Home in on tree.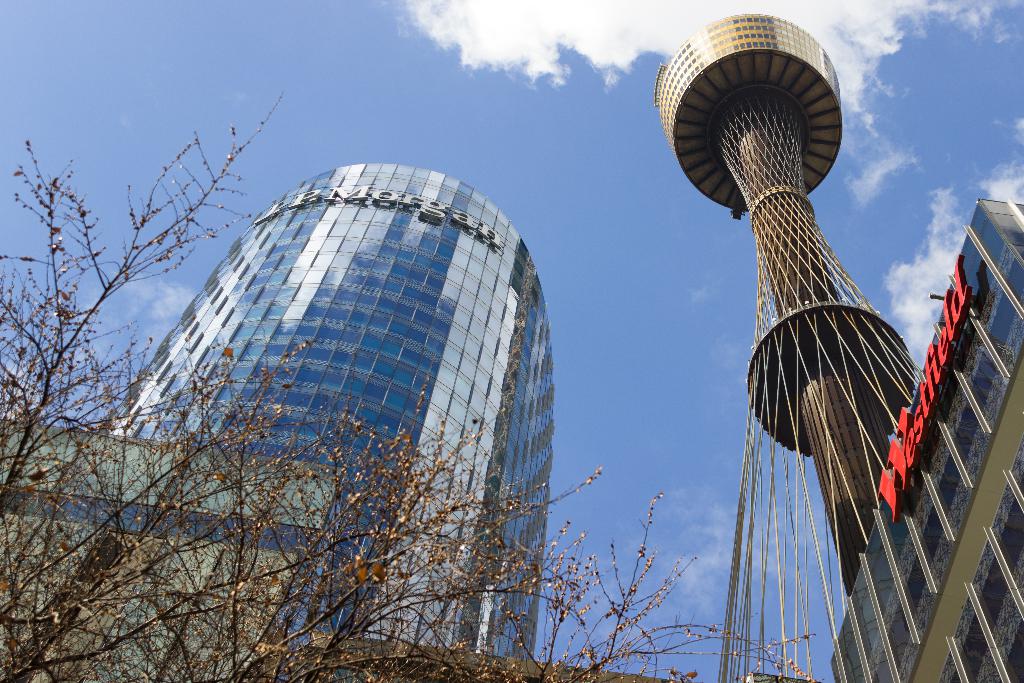
Homed in at Rect(0, 78, 826, 682).
